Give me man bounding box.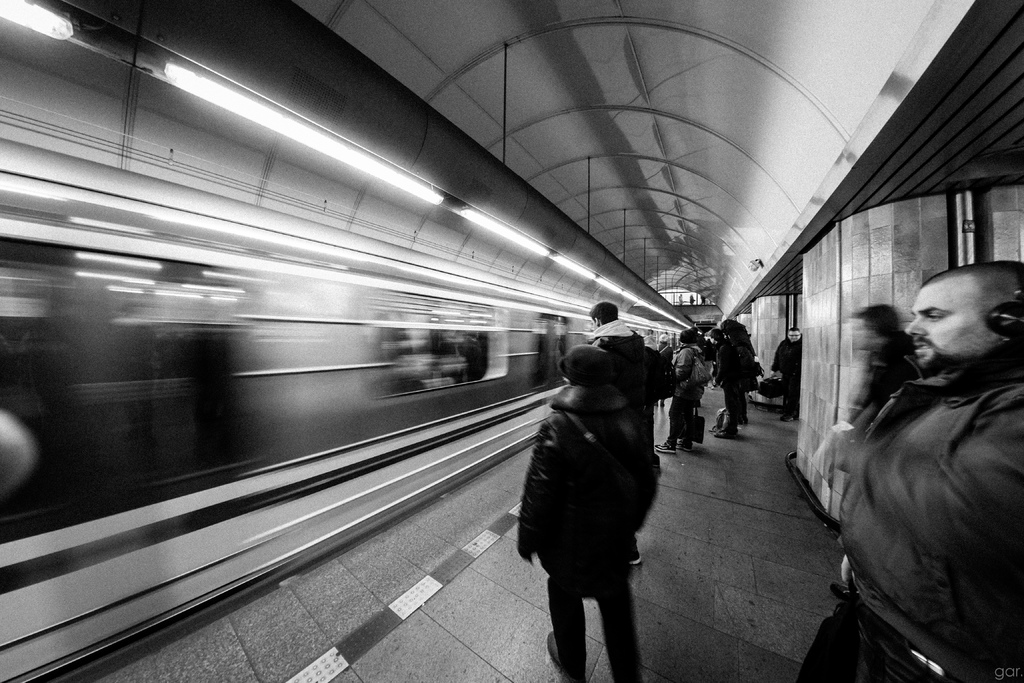
{"left": 835, "top": 299, "right": 927, "bottom": 600}.
